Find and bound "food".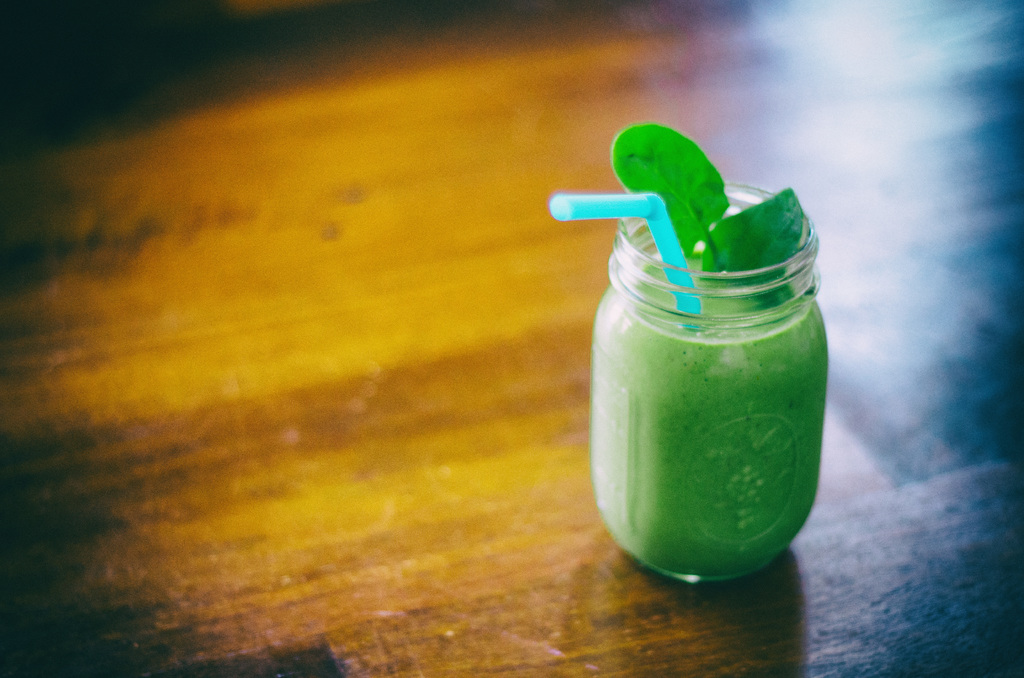
Bound: bbox=[576, 162, 840, 558].
